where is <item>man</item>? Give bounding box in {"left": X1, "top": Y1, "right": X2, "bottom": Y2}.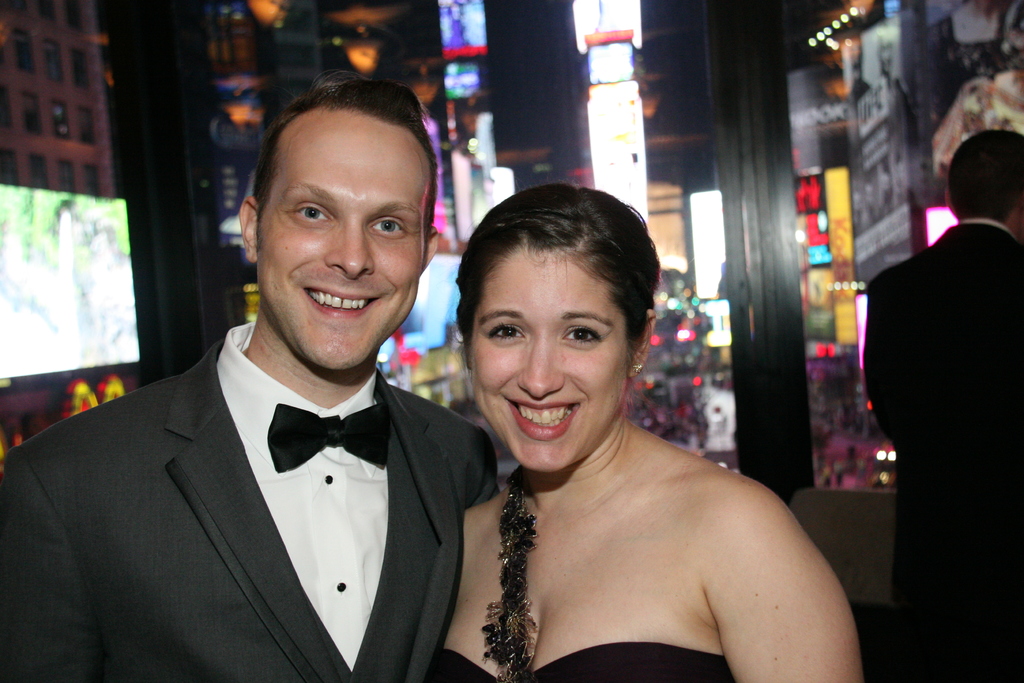
{"left": 860, "top": 129, "right": 1021, "bottom": 610}.
